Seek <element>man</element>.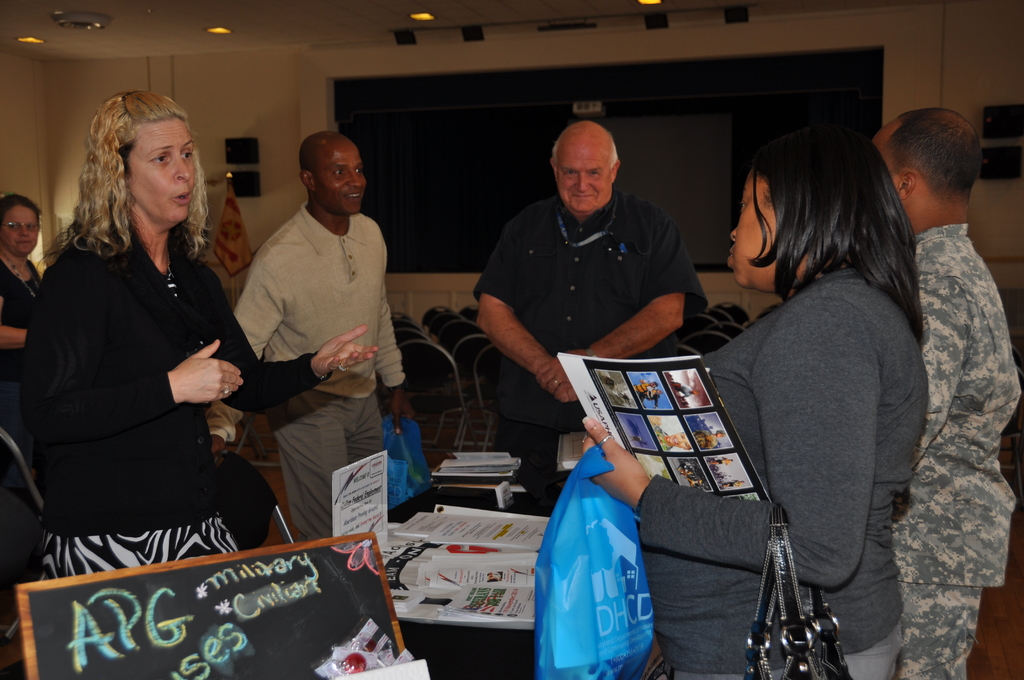
860, 106, 1023, 678.
